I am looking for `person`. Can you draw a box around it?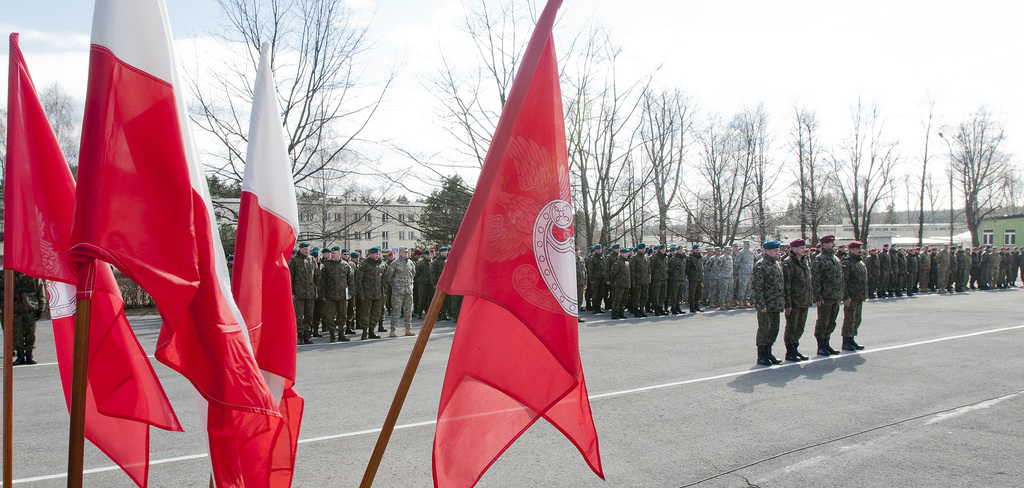
Sure, the bounding box is {"x1": 748, "y1": 244, "x2": 785, "y2": 371}.
